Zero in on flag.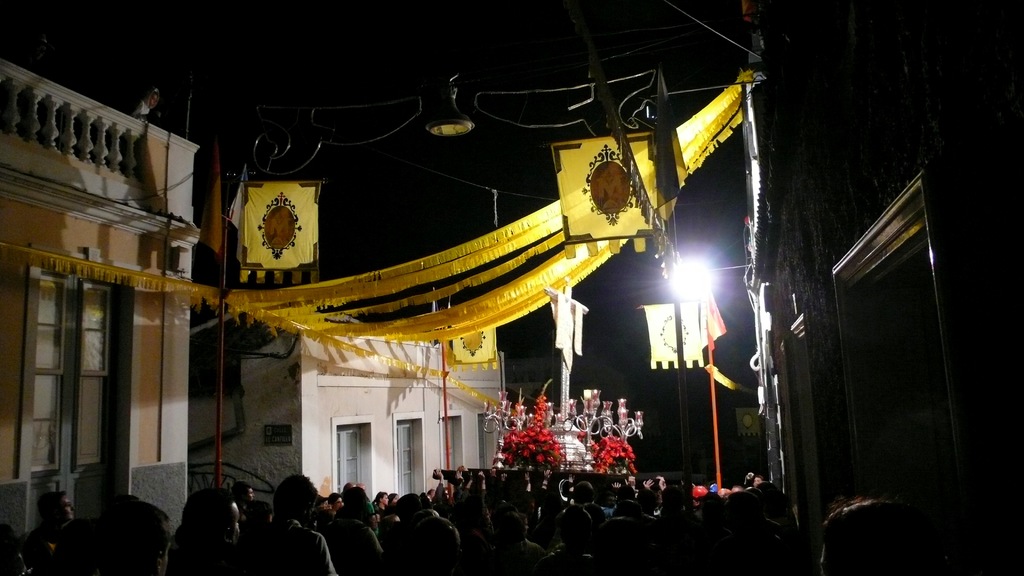
Zeroed in: [left=557, top=123, right=669, bottom=241].
